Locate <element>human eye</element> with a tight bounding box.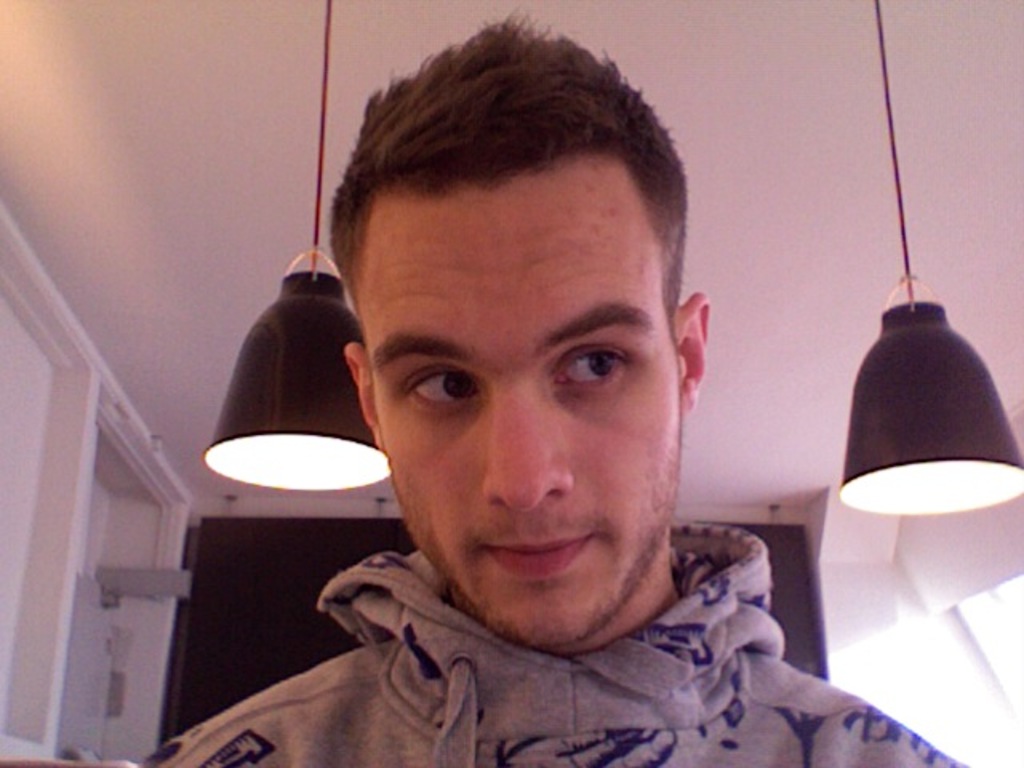
<region>398, 365, 485, 418</region>.
